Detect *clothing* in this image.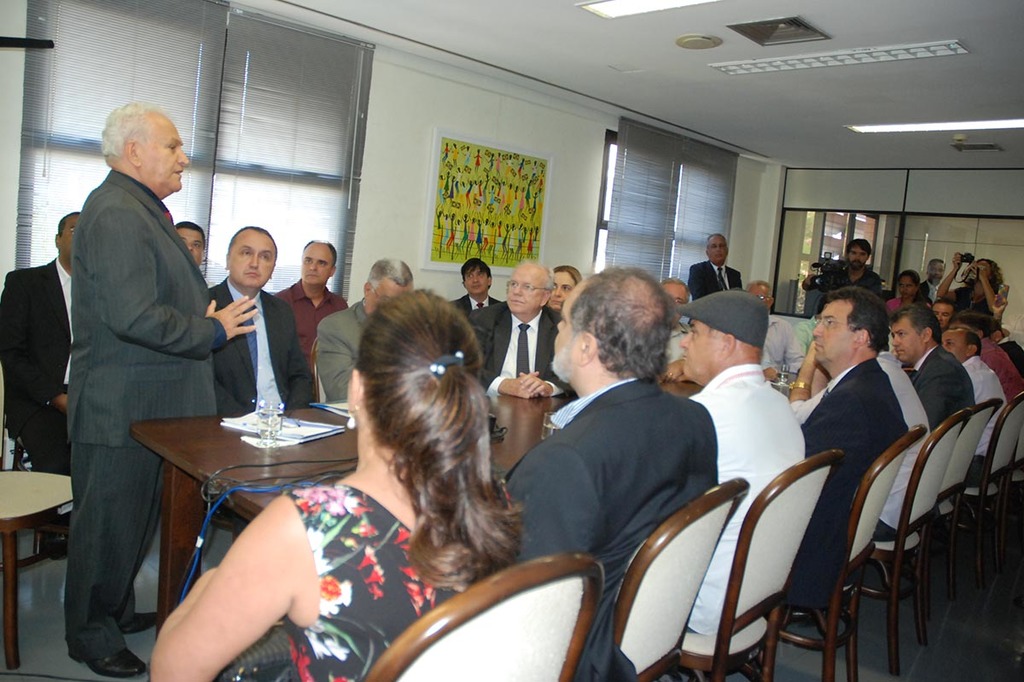
Detection: box(975, 337, 1021, 400).
